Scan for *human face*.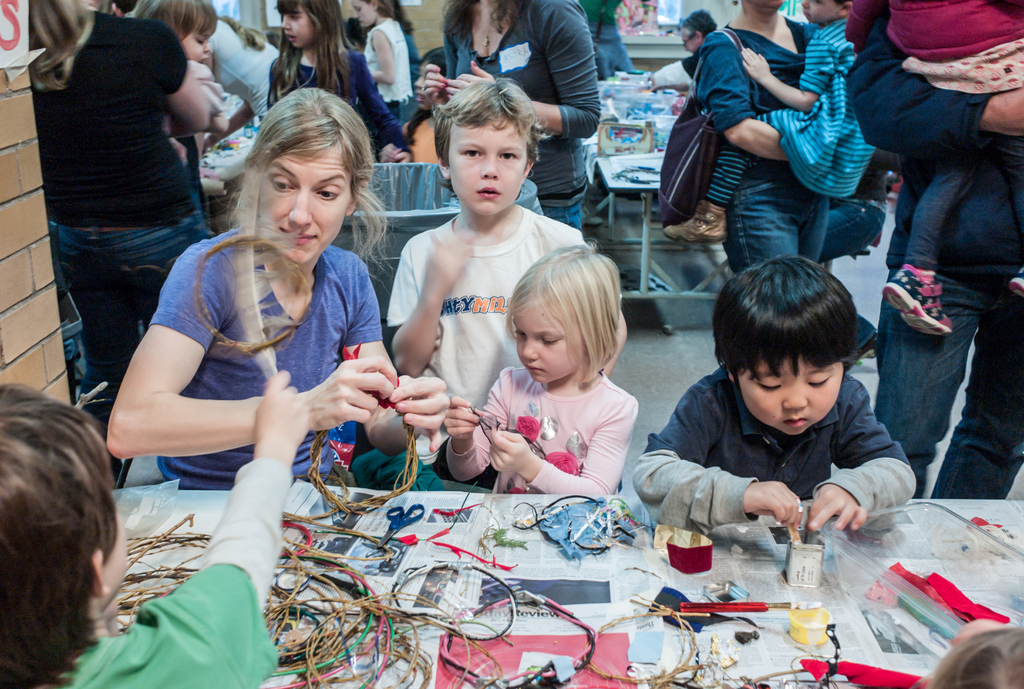
Scan result: locate(801, 0, 838, 20).
